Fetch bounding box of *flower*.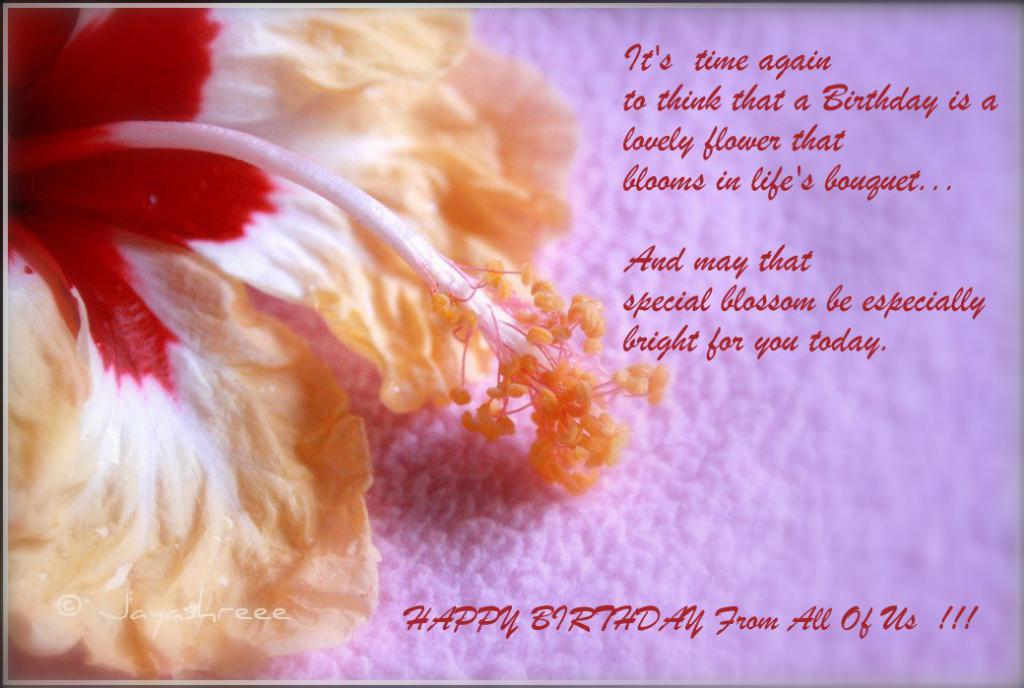
Bbox: <region>0, 0, 701, 675</region>.
